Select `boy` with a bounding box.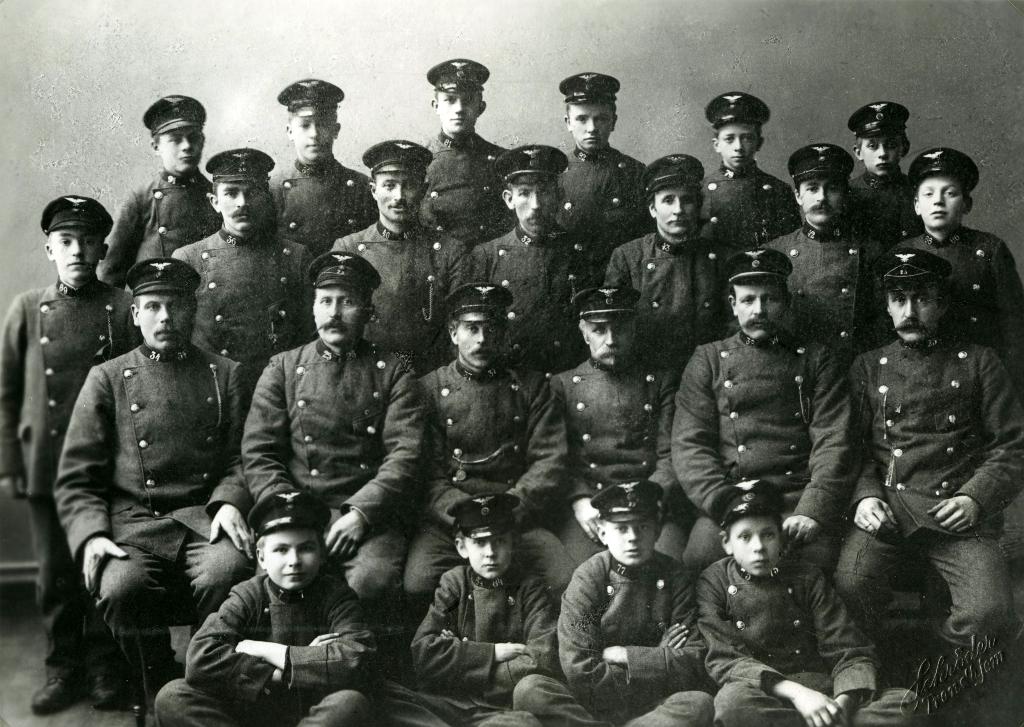
150, 488, 380, 726.
